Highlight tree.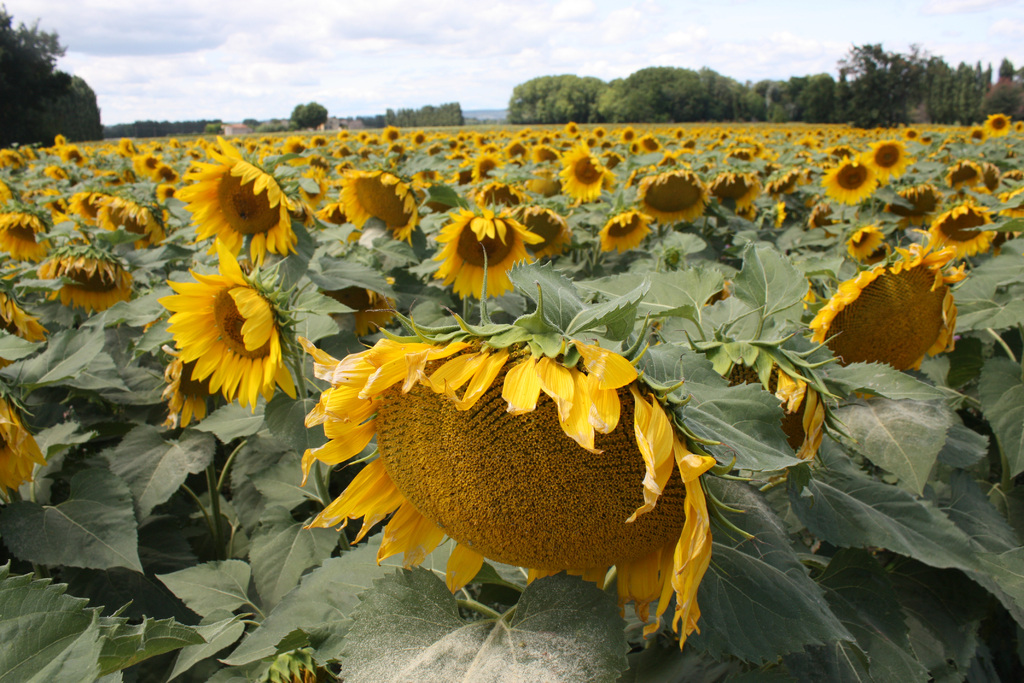
Highlighted region: crop(285, 92, 328, 136).
